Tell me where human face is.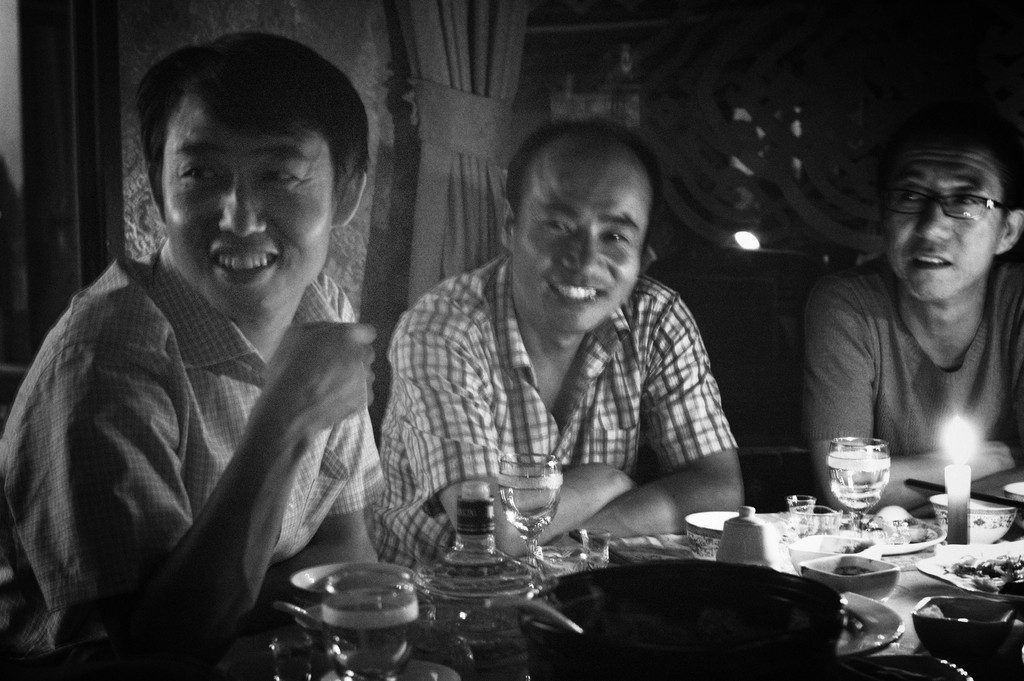
human face is at select_region(511, 161, 648, 337).
